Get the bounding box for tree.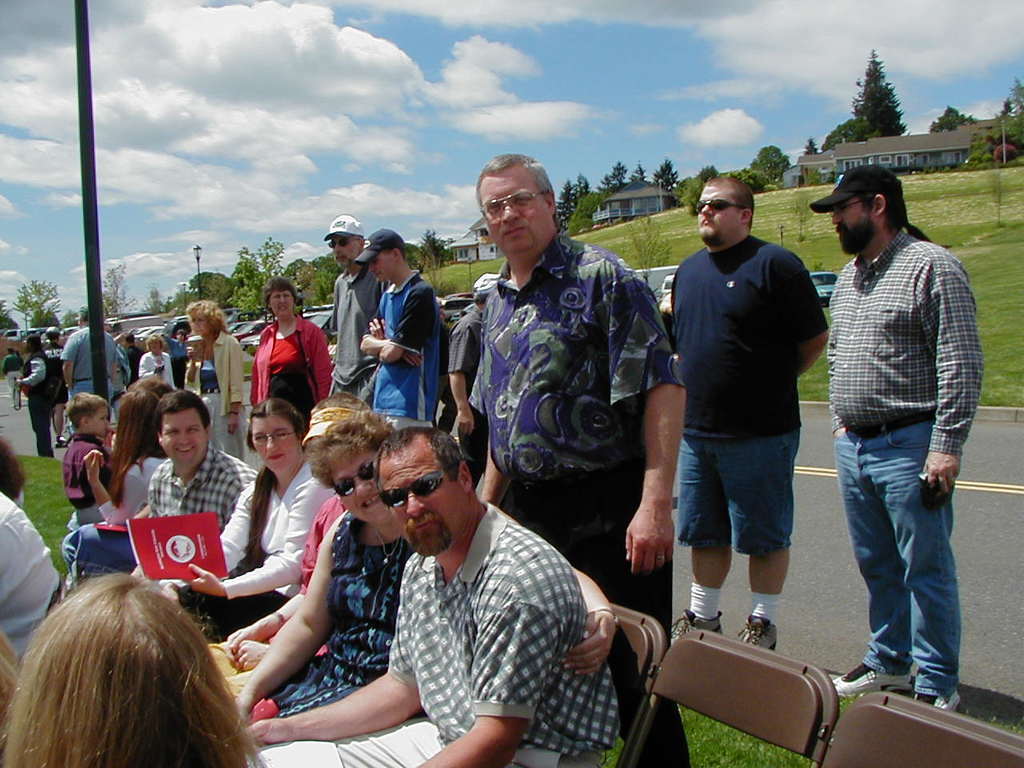
l=101, t=256, r=131, b=322.
